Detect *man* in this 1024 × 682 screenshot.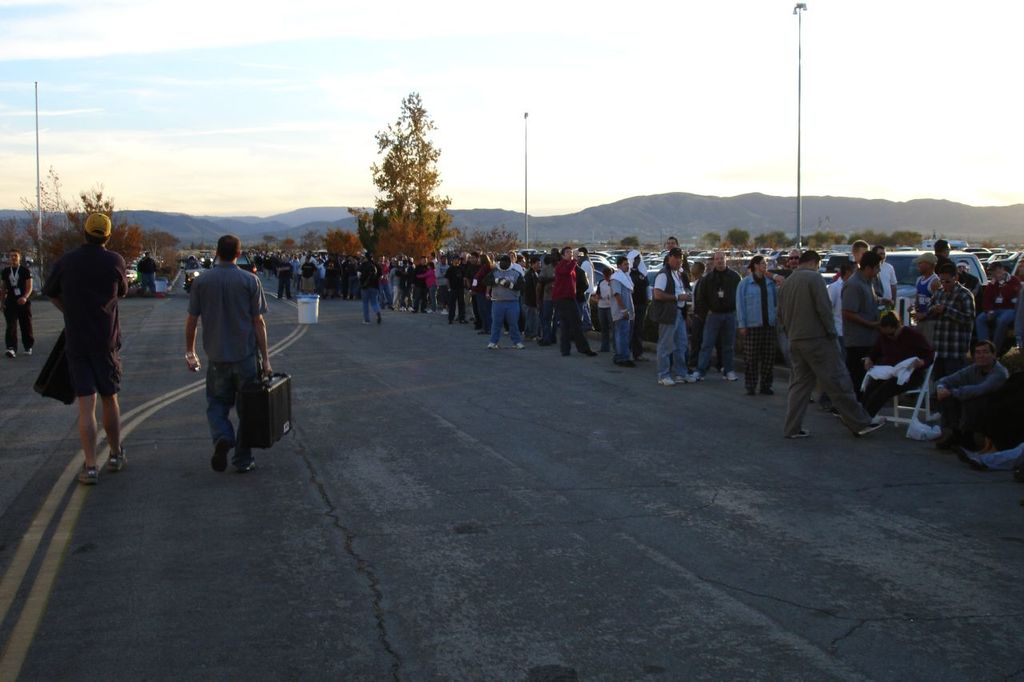
Detection: locate(356, 250, 382, 325).
